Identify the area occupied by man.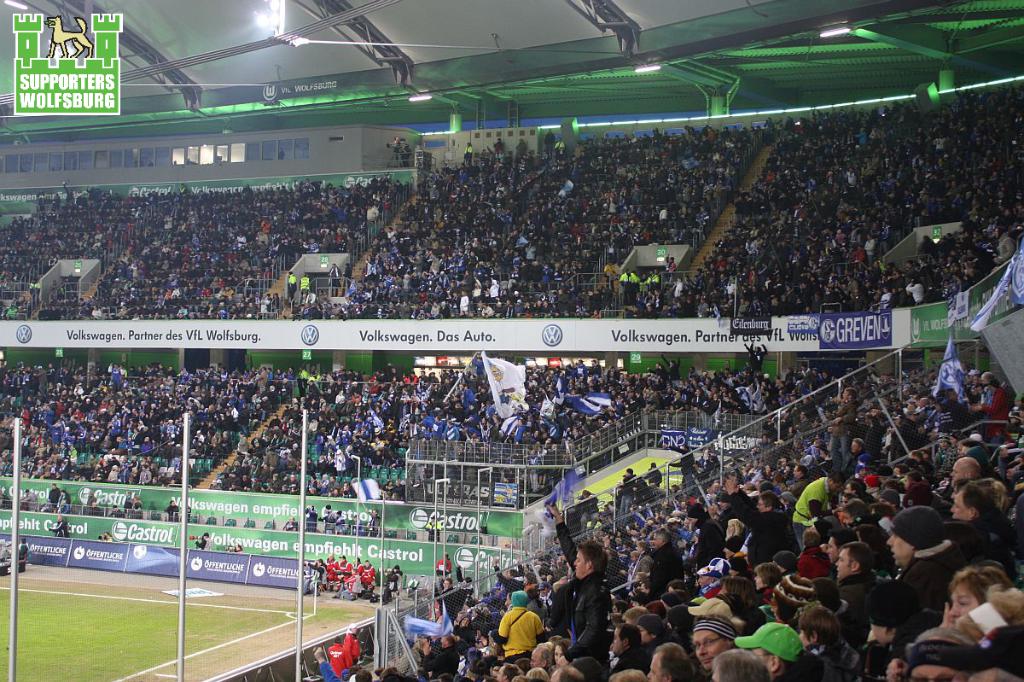
Area: bbox=[540, 504, 604, 658].
